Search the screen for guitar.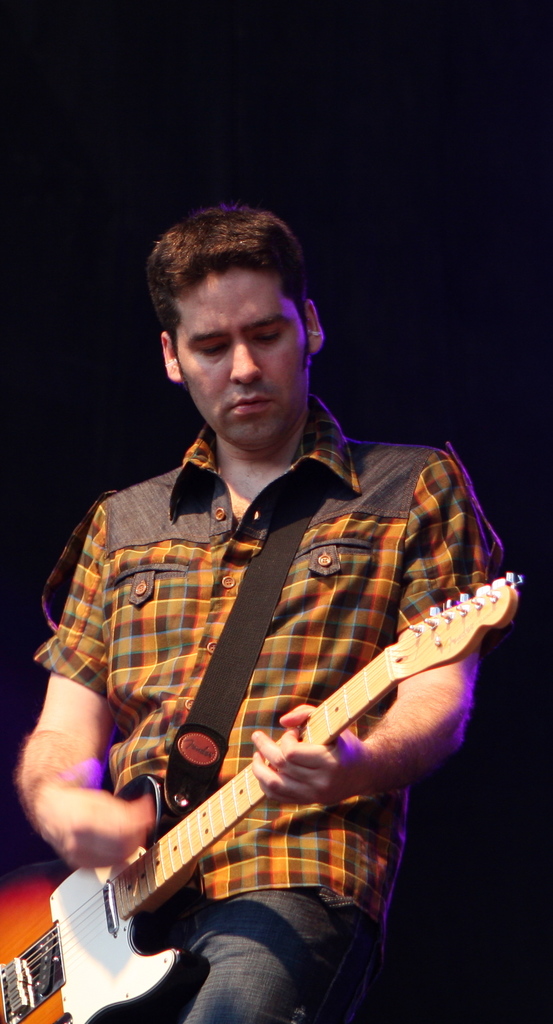
Found at box=[0, 572, 525, 1023].
